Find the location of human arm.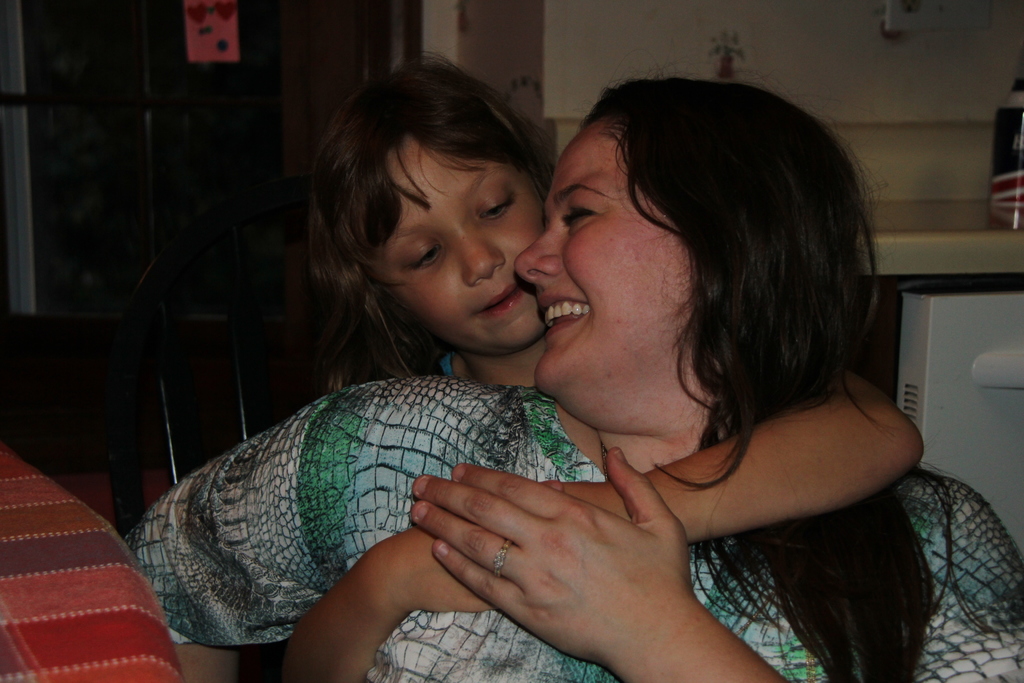
Location: l=536, t=373, r=930, b=548.
